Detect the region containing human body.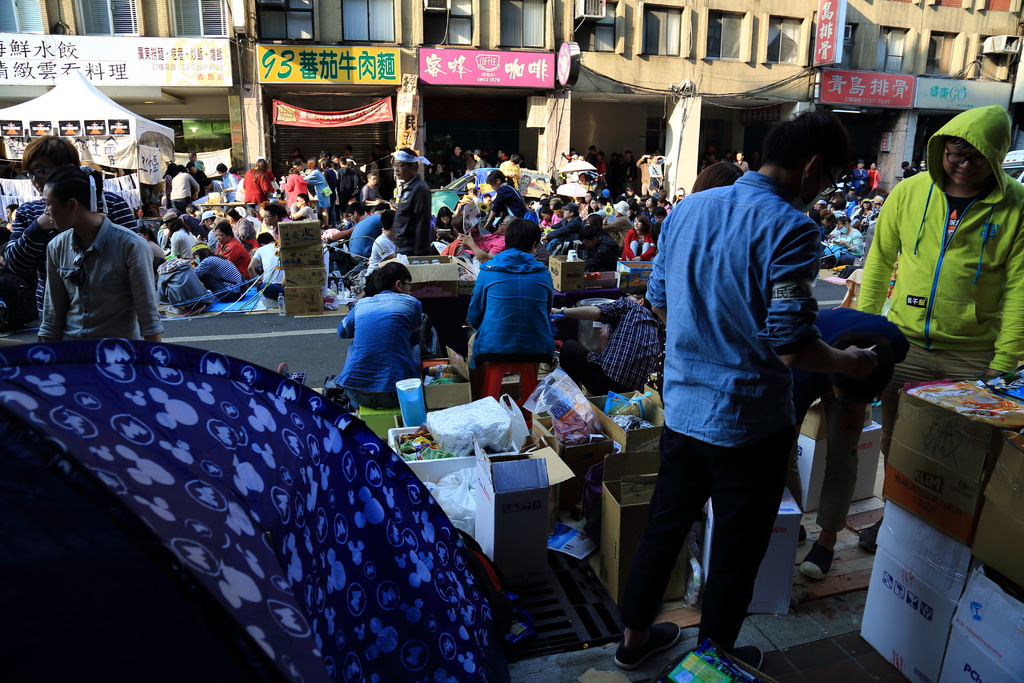
x1=918 y1=161 x2=927 y2=170.
